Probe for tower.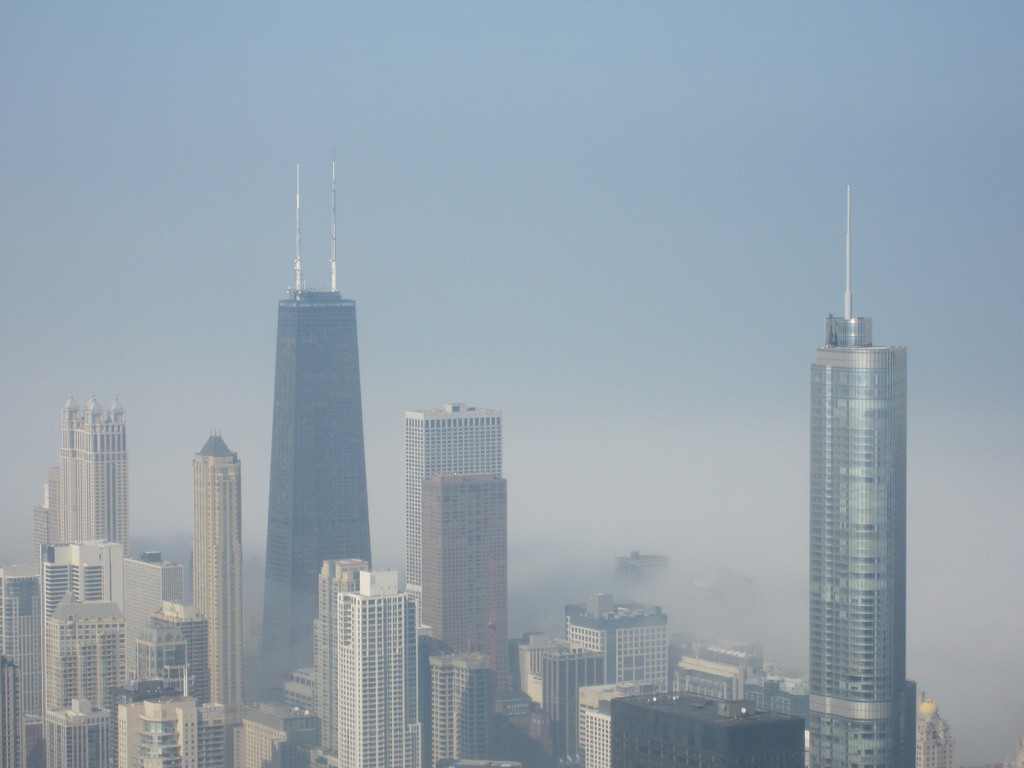
Probe result: box(44, 607, 116, 739).
